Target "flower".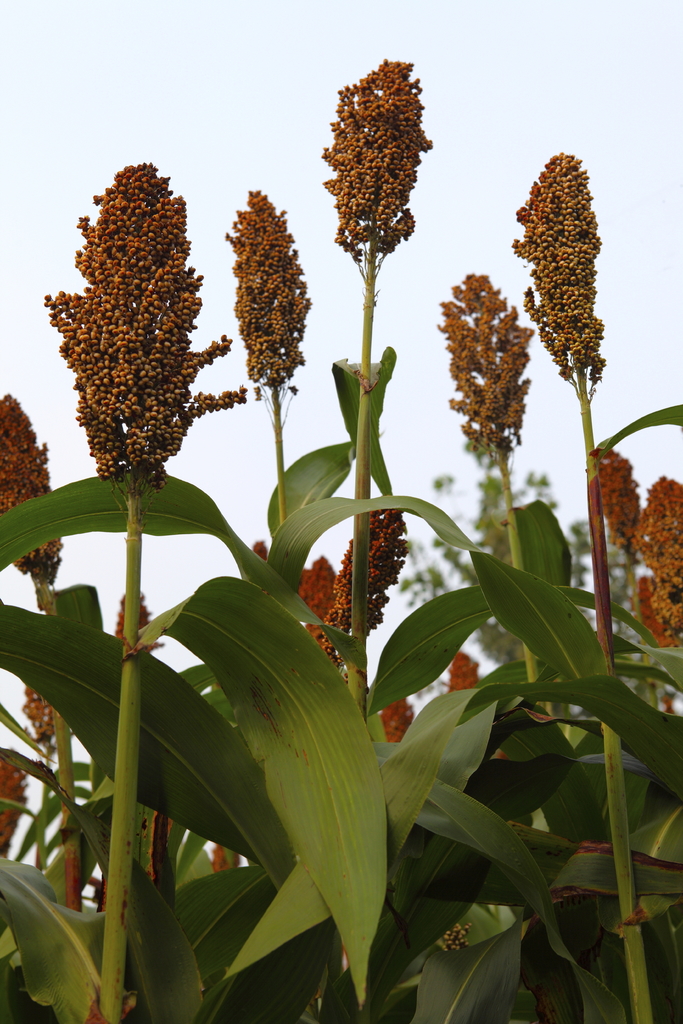
Target region: (left=317, top=42, right=436, bottom=256).
